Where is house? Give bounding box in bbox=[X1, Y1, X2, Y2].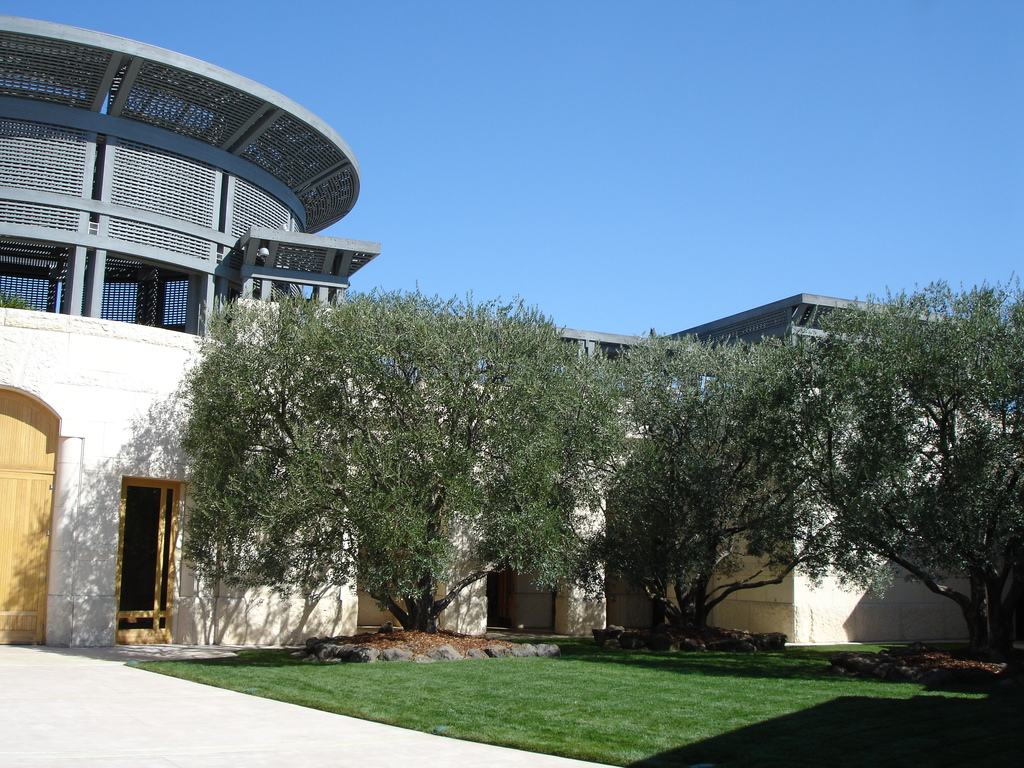
bbox=[0, 9, 1023, 653].
